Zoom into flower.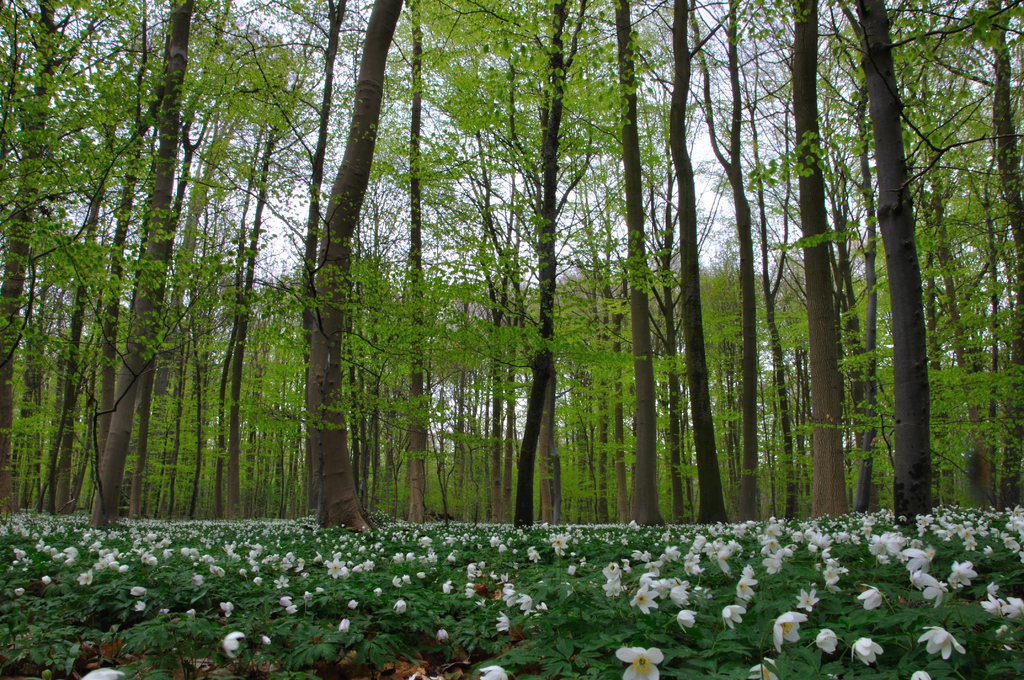
Zoom target: pyautogui.locateOnScreen(735, 579, 755, 602).
